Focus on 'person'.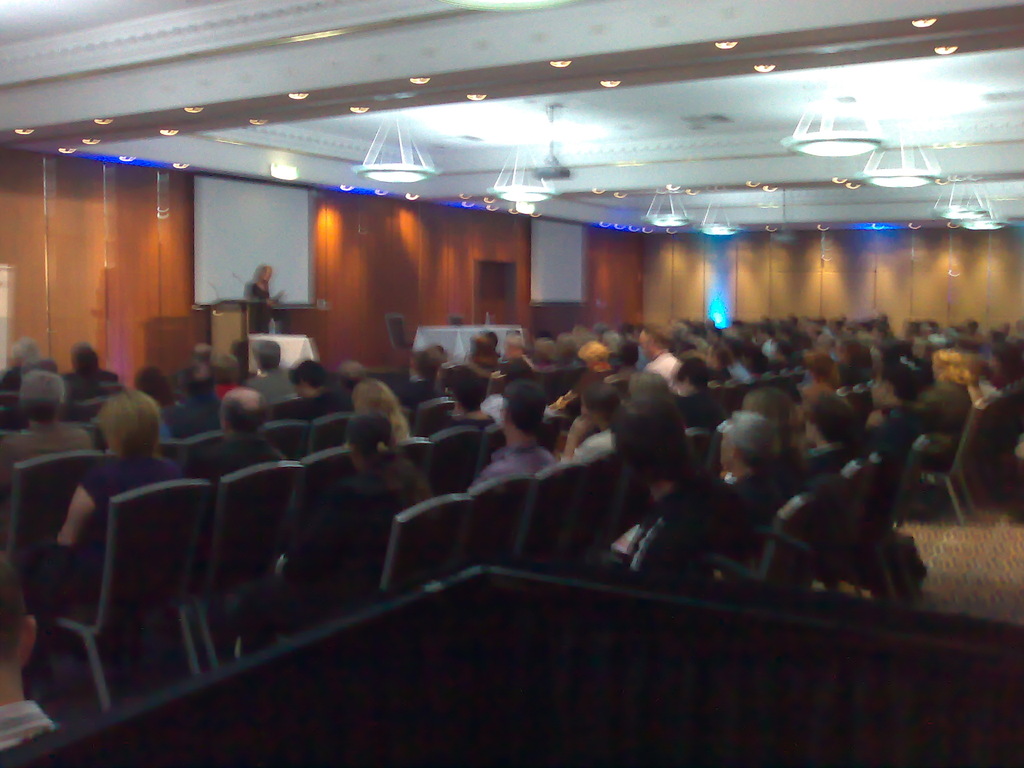
Focused at 707,339,732,379.
